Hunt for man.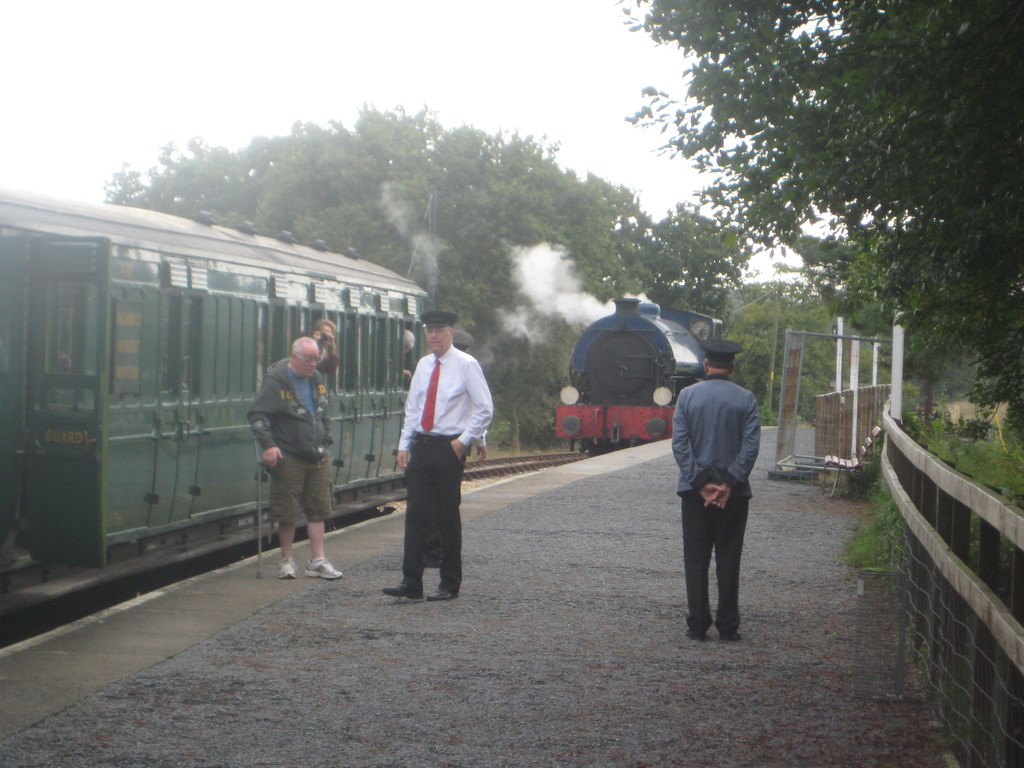
Hunted down at BBox(381, 308, 495, 601).
